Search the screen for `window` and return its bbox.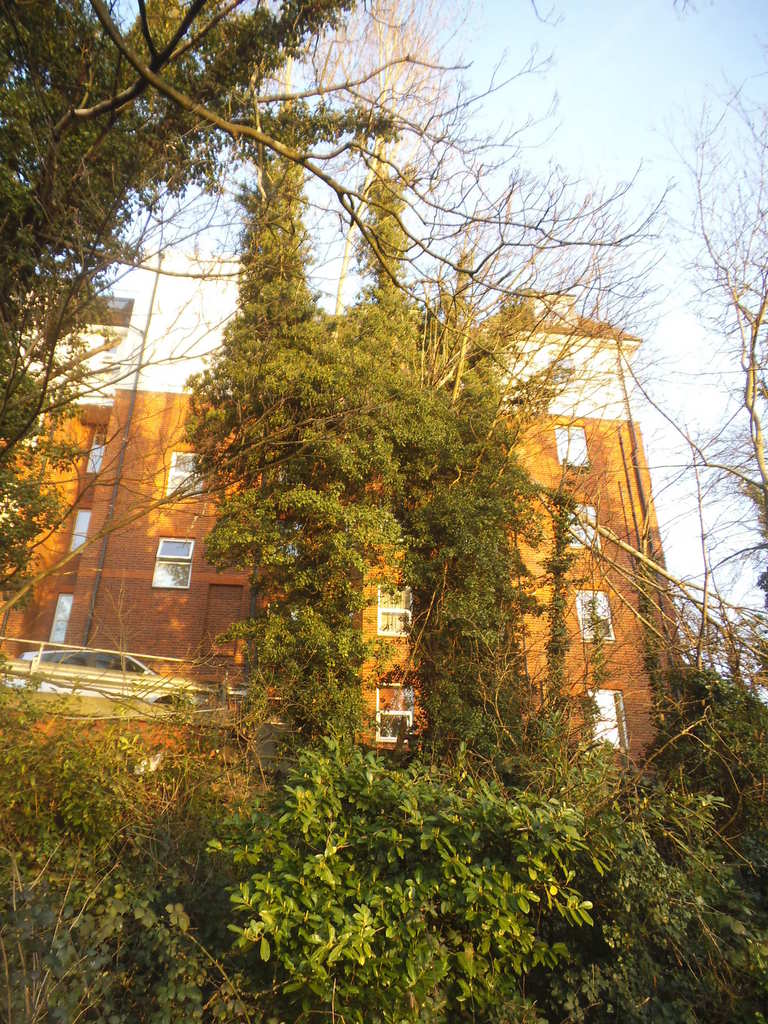
Found: crop(591, 686, 636, 749).
